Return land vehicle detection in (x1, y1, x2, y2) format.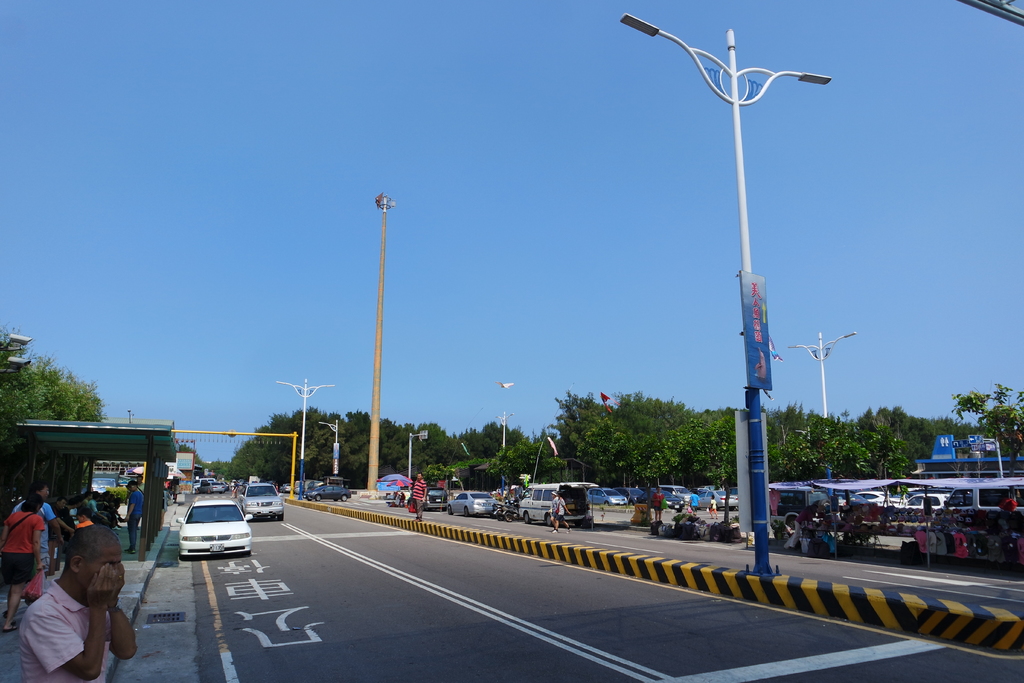
(292, 477, 300, 494).
